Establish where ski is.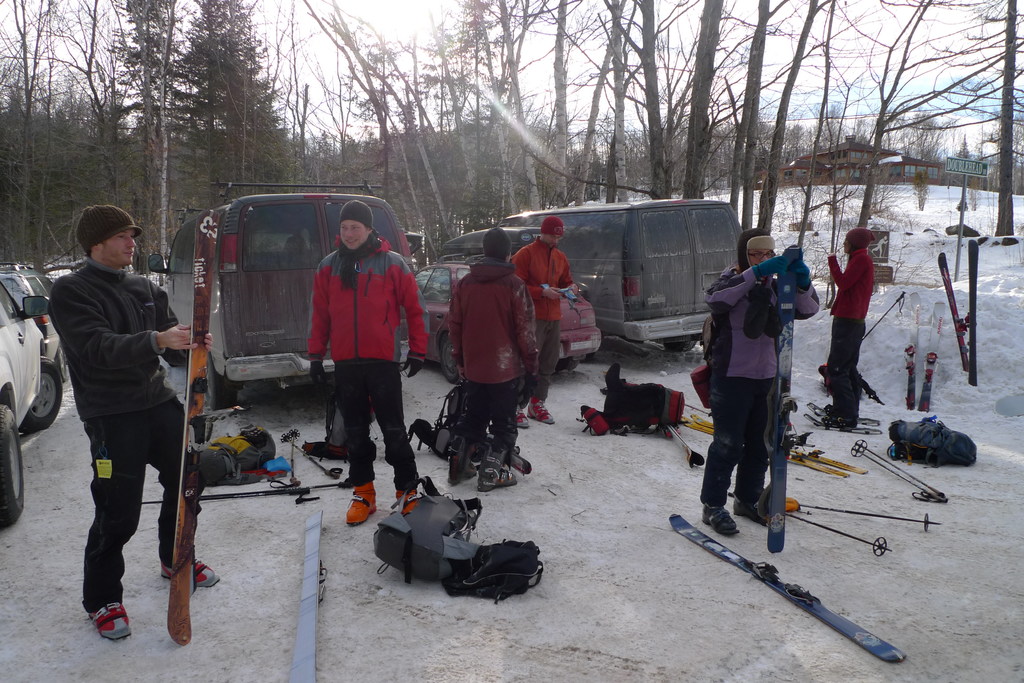
Established at 166, 207, 226, 650.
